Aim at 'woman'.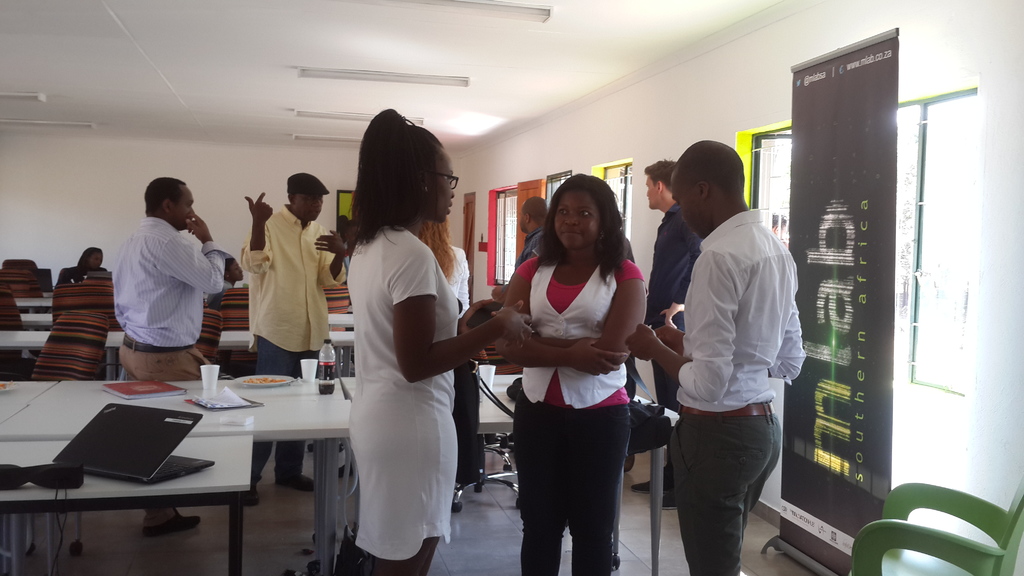
Aimed at [x1=317, y1=125, x2=479, y2=573].
